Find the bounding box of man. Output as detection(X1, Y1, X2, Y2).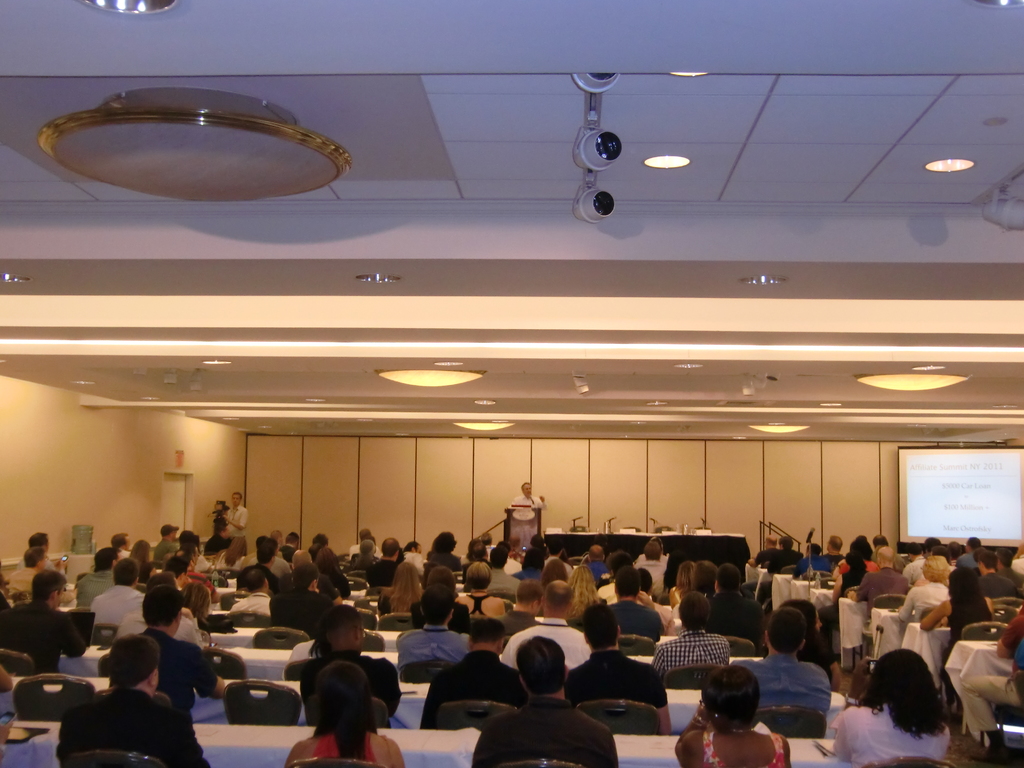
detection(872, 531, 892, 552).
